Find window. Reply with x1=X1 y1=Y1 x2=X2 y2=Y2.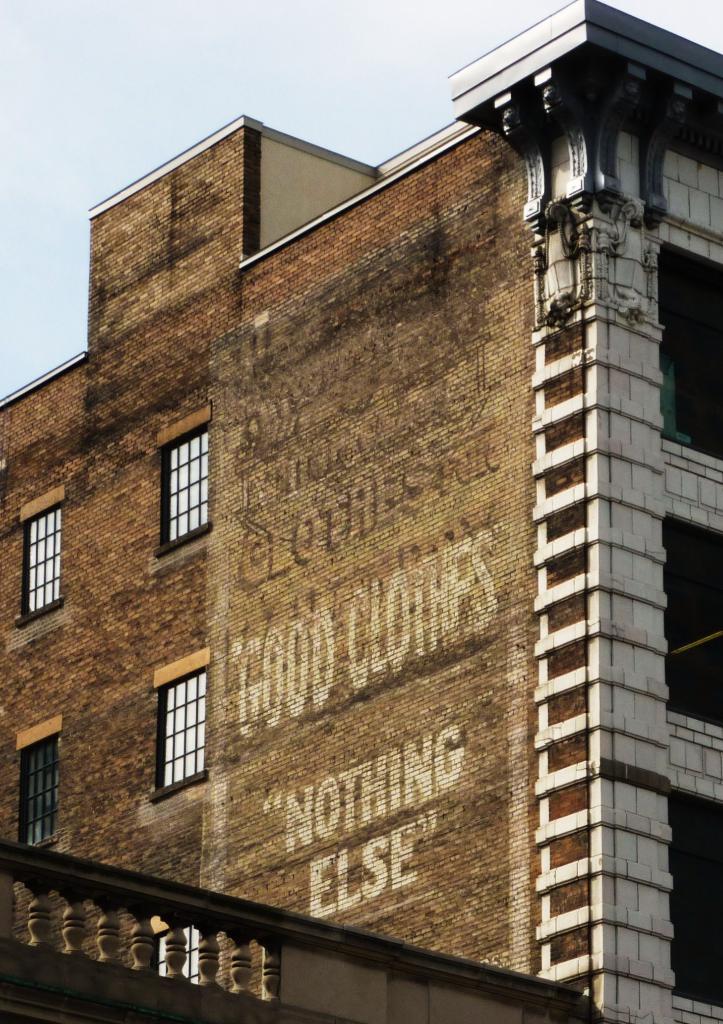
x1=165 y1=430 x2=211 y2=547.
